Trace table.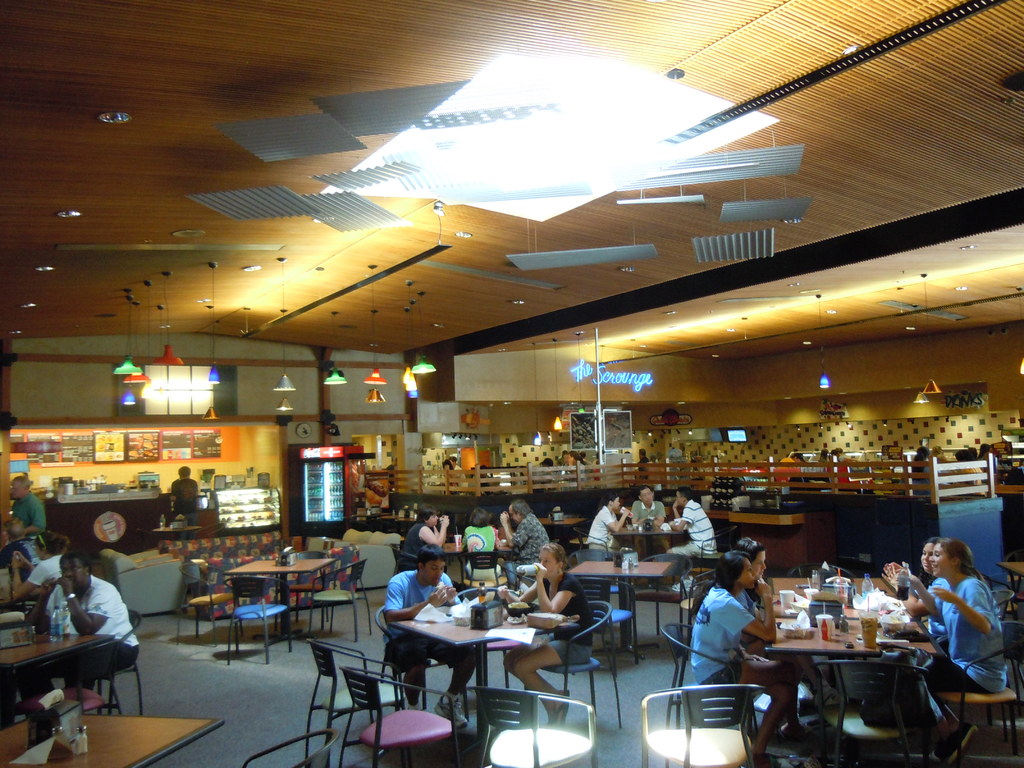
Traced to box=[0, 712, 228, 767].
